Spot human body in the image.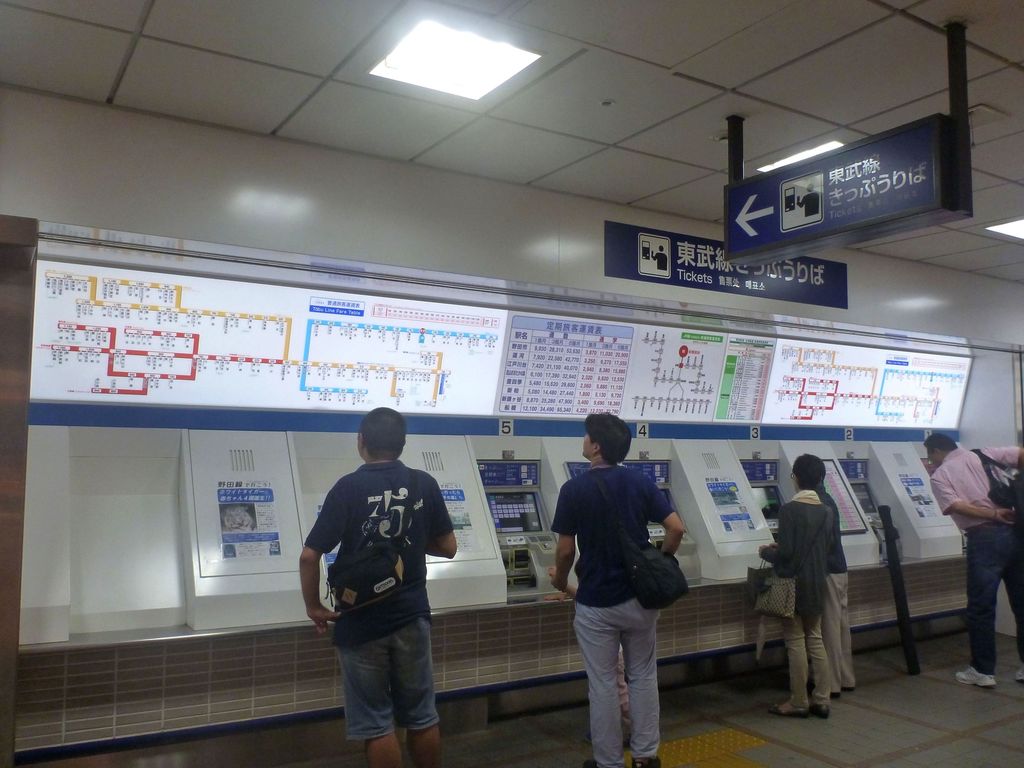
human body found at (left=815, top=481, right=860, bottom=694).
